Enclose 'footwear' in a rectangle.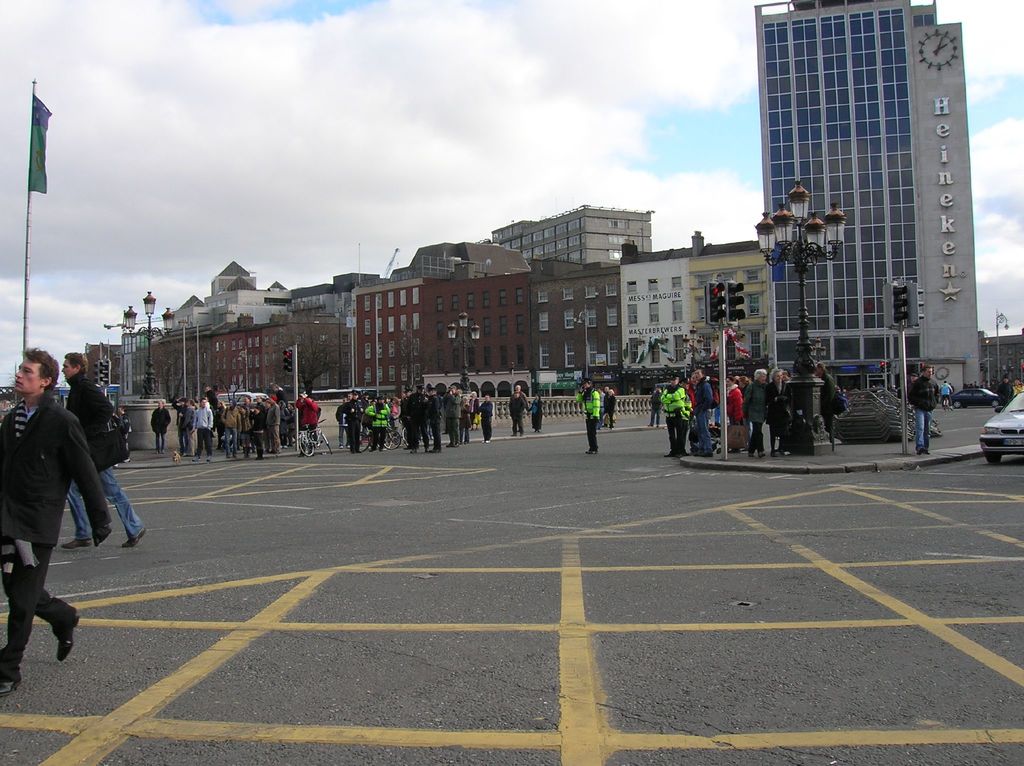
(750, 449, 751, 454).
